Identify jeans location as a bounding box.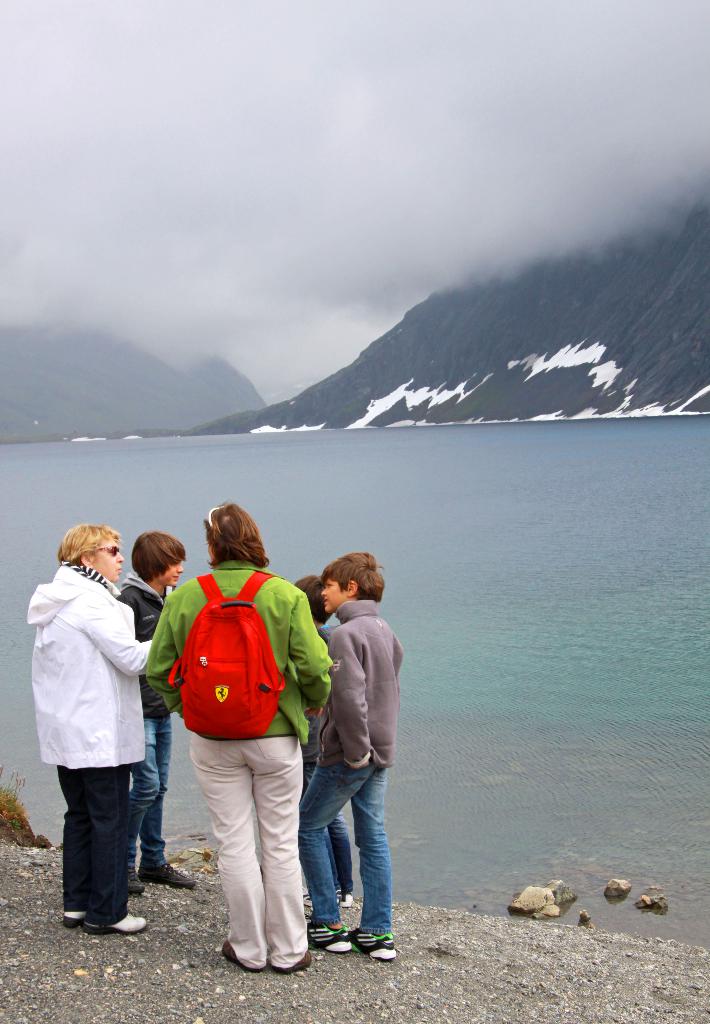
(298,765,388,939).
